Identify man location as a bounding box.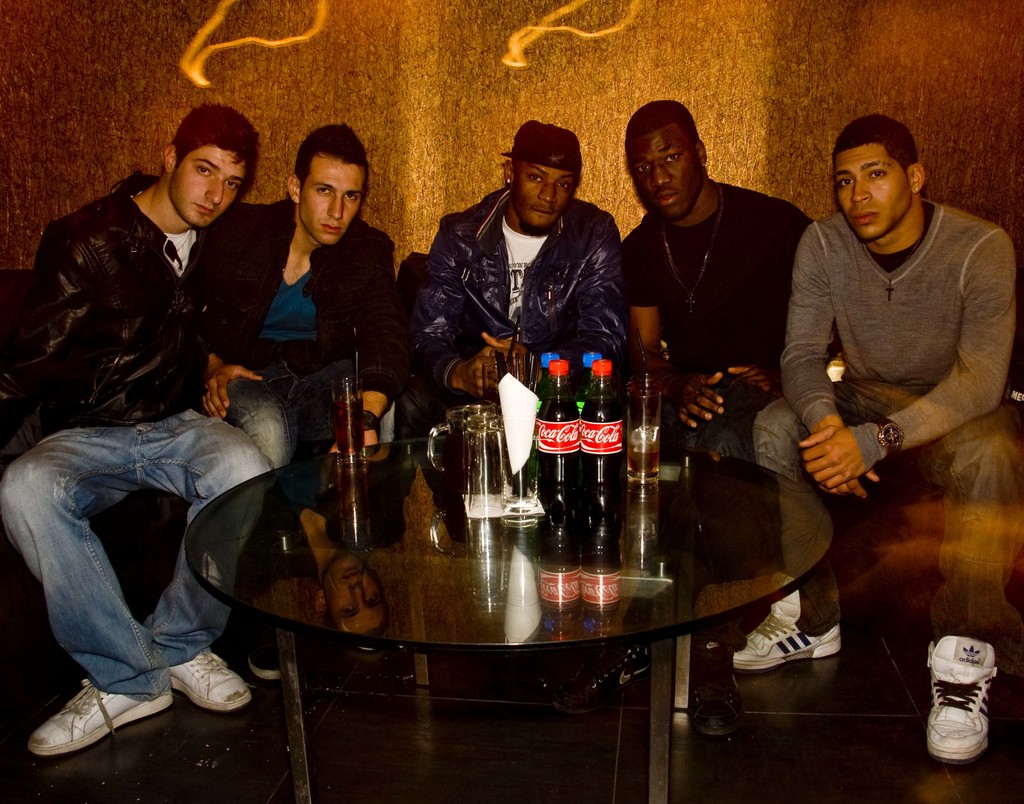
bbox=(204, 120, 411, 684).
